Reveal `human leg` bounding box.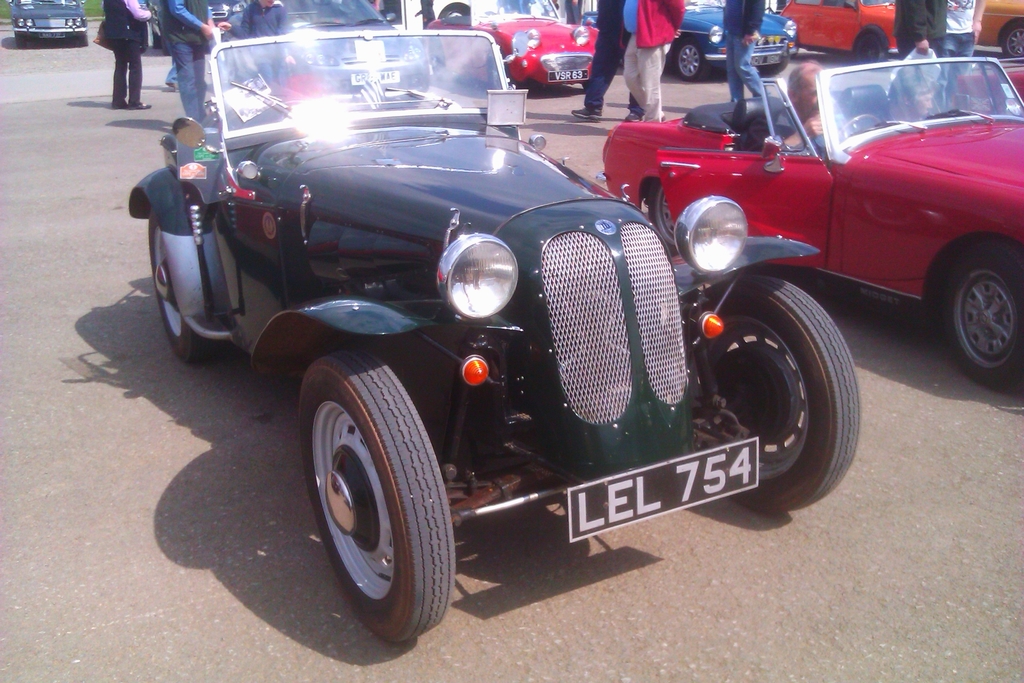
Revealed: 569, 28, 623, 121.
